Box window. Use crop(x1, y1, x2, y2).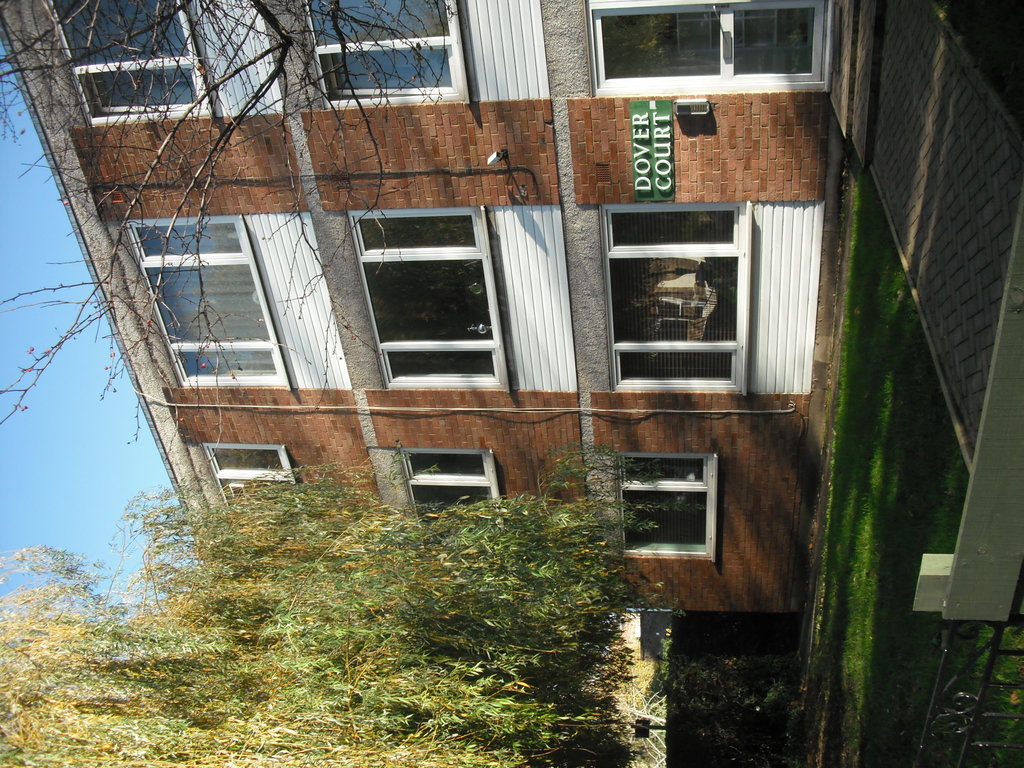
crop(399, 447, 508, 553).
